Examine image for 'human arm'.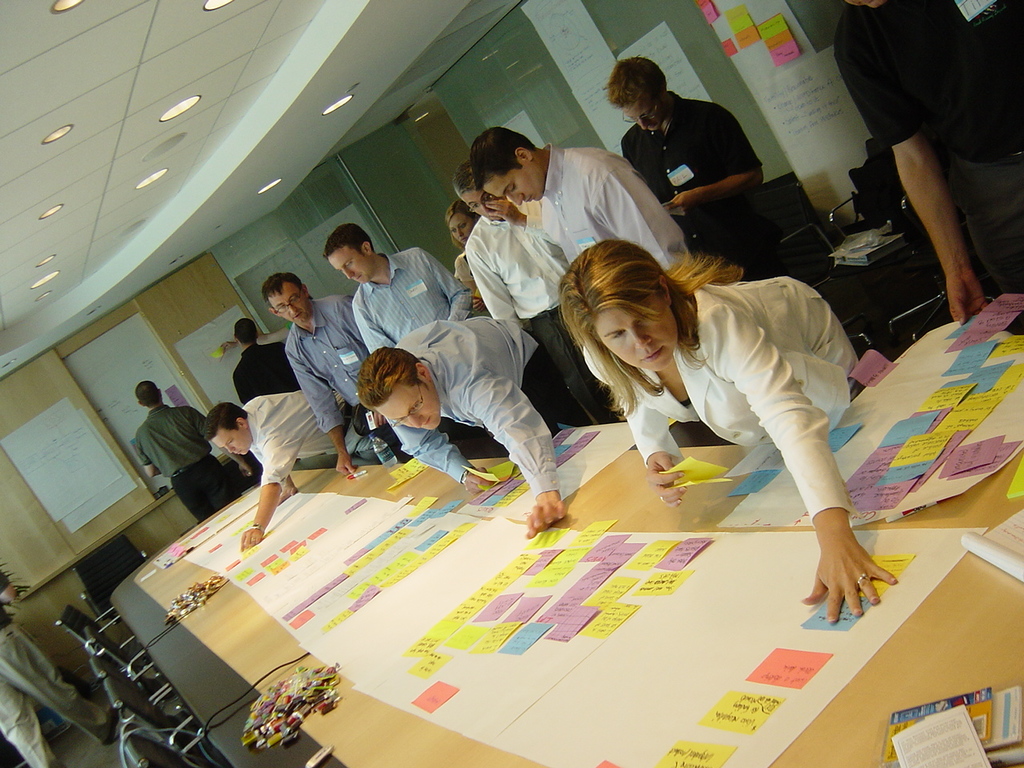
Examination result: box(232, 374, 252, 403).
